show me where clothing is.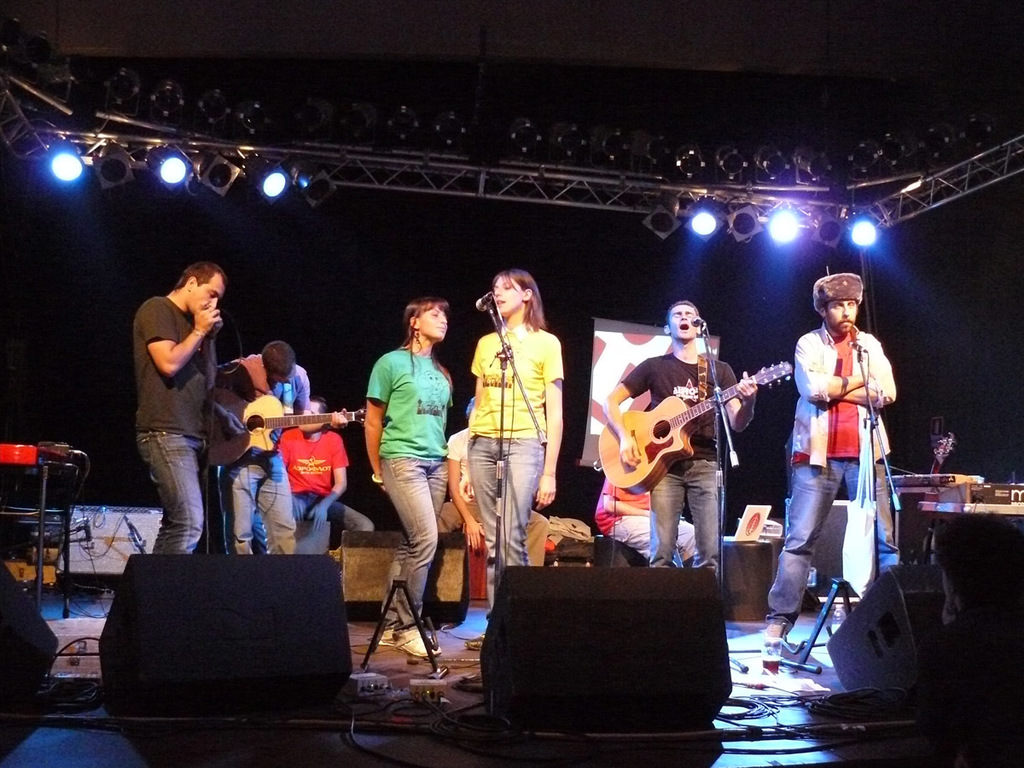
clothing is at 359/336/456/634.
